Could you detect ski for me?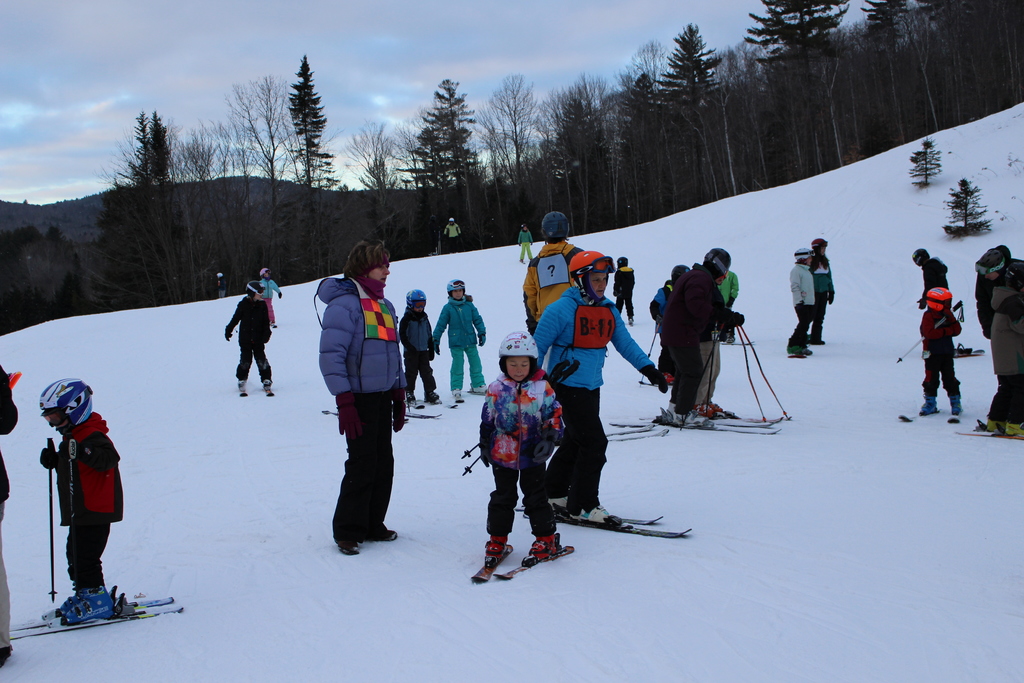
Detection result: 608:419:667:445.
